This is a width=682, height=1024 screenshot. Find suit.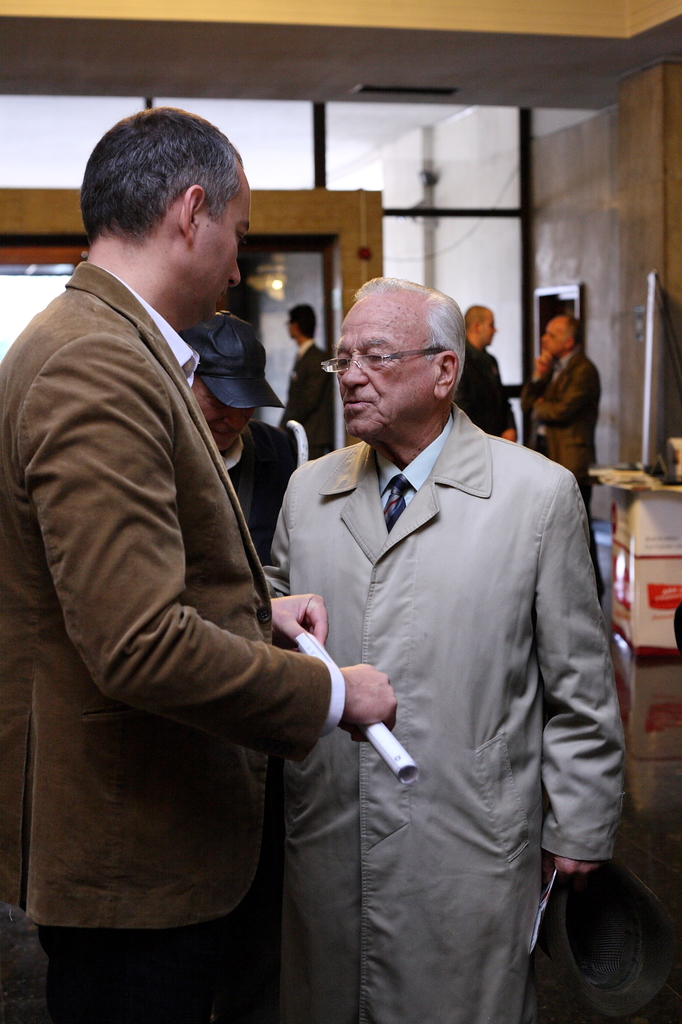
Bounding box: <bbox>272, 339, 337, 452</bbox>.
